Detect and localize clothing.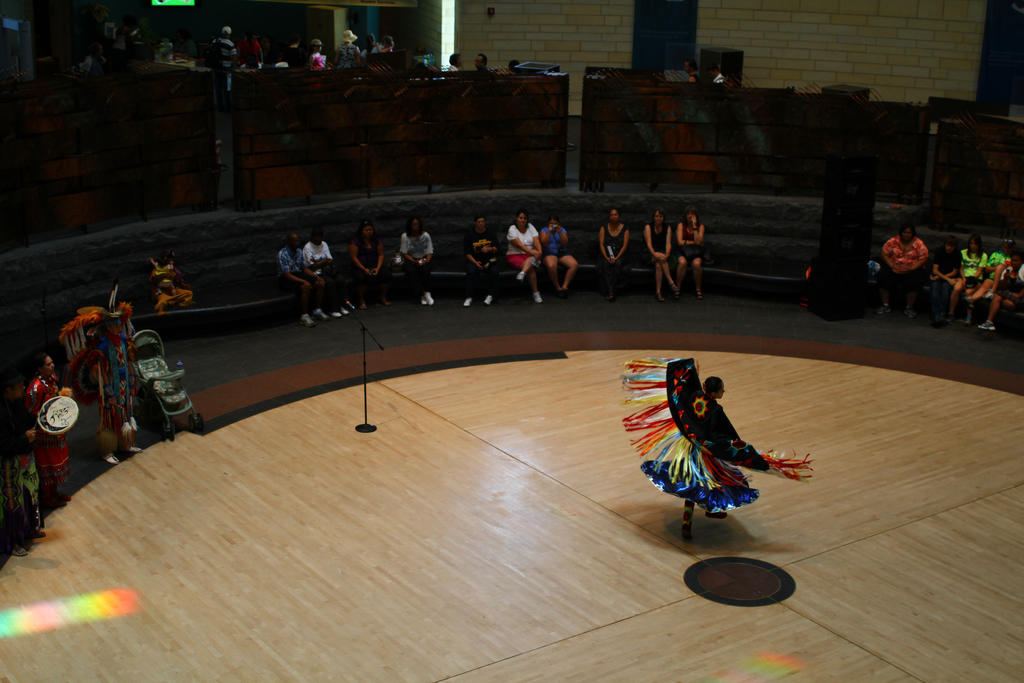
Localized at [541,230,566,258].
